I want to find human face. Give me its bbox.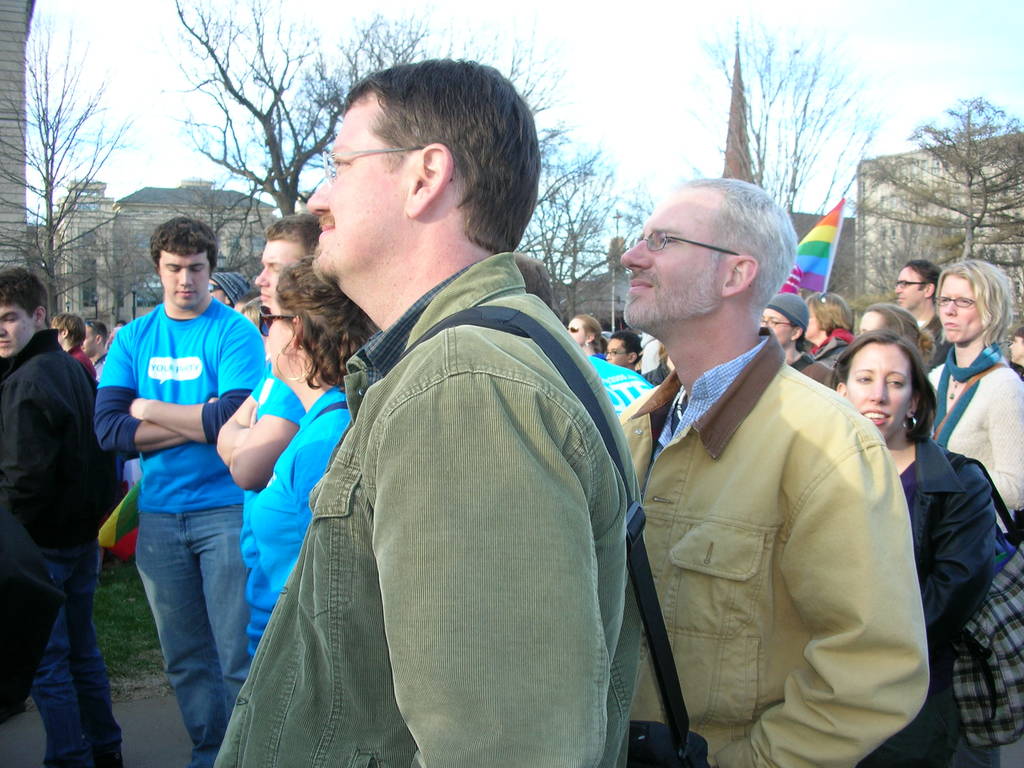
left=618, top=184, right=725, bottom=334.
